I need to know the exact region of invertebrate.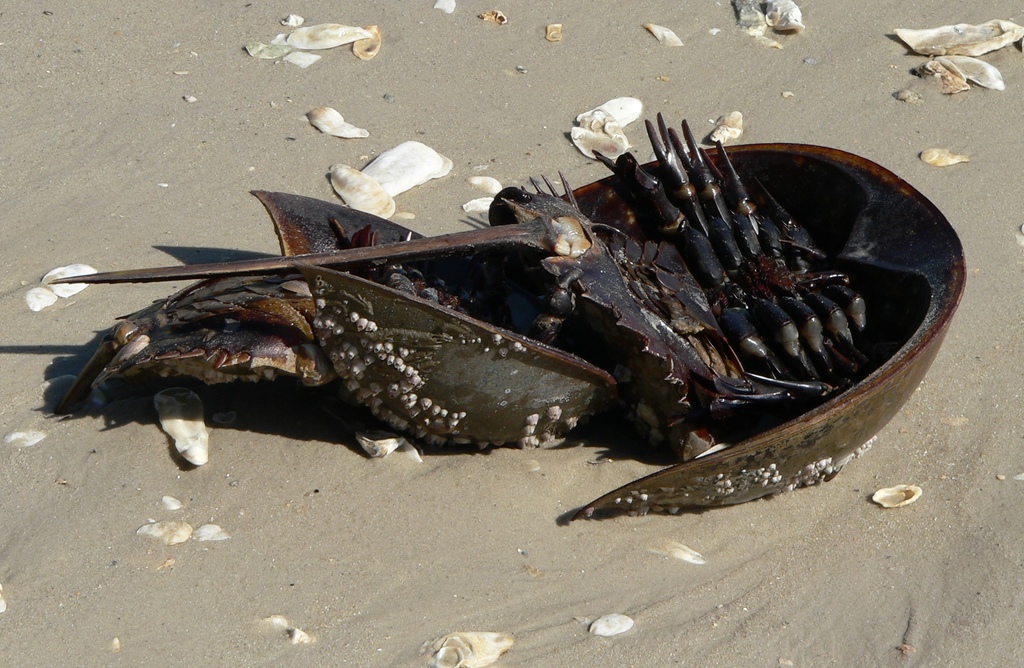
Region: rect(893, 11, 1023, 62).
